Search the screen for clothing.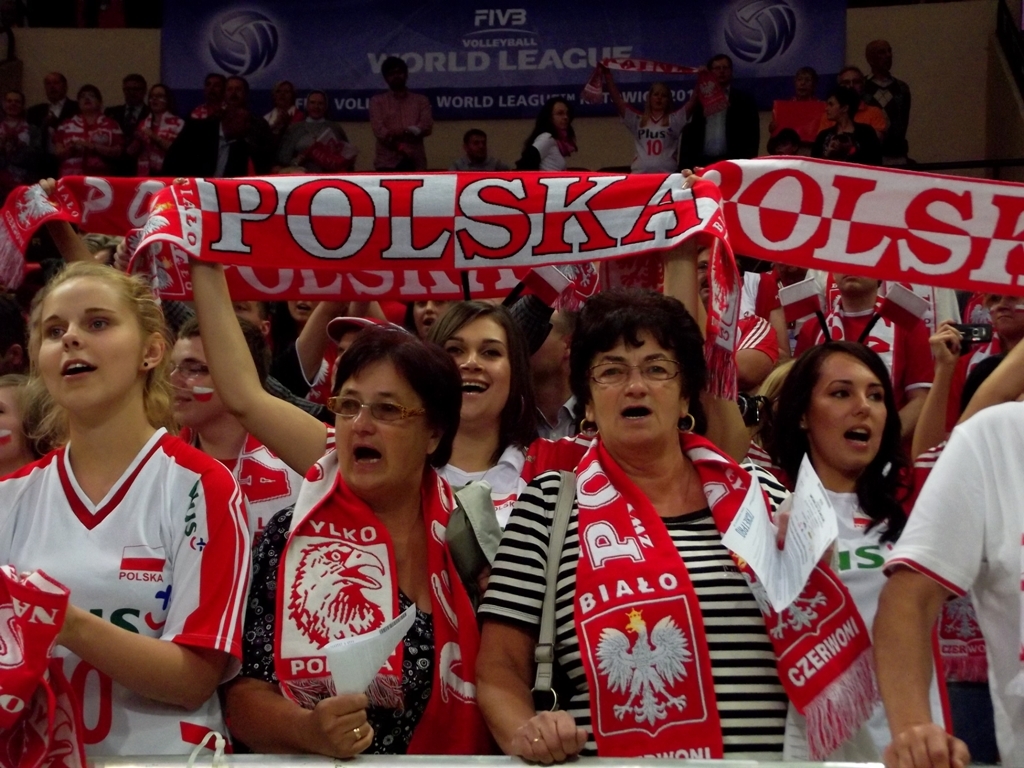
Found at [506,130,573,175].
